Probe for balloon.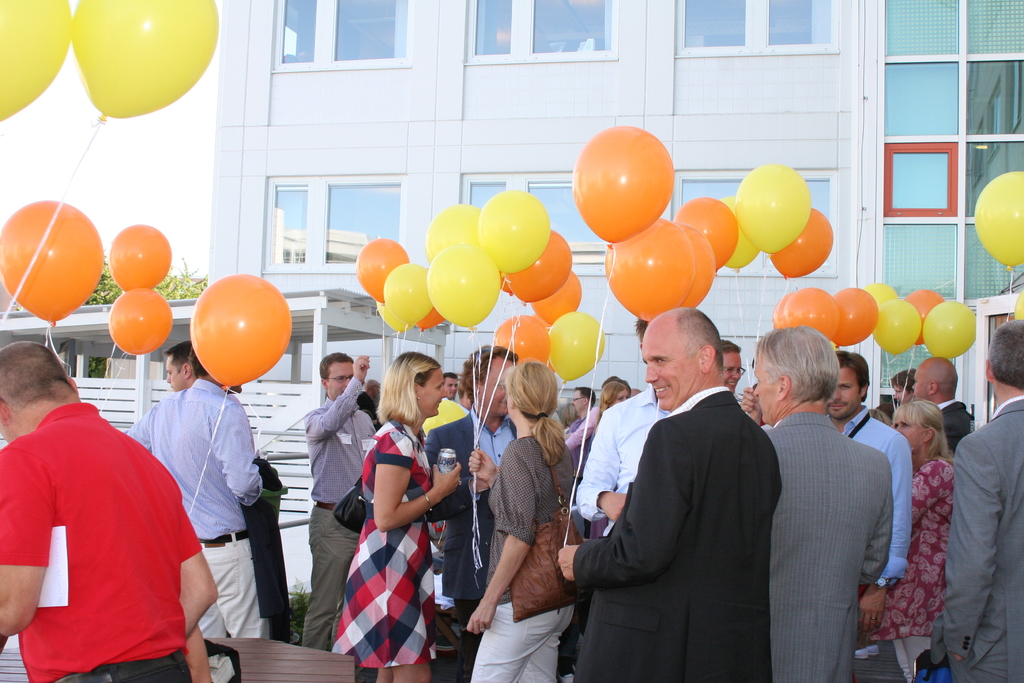
Probe result: bbox=[374, 297, 409, 336].
